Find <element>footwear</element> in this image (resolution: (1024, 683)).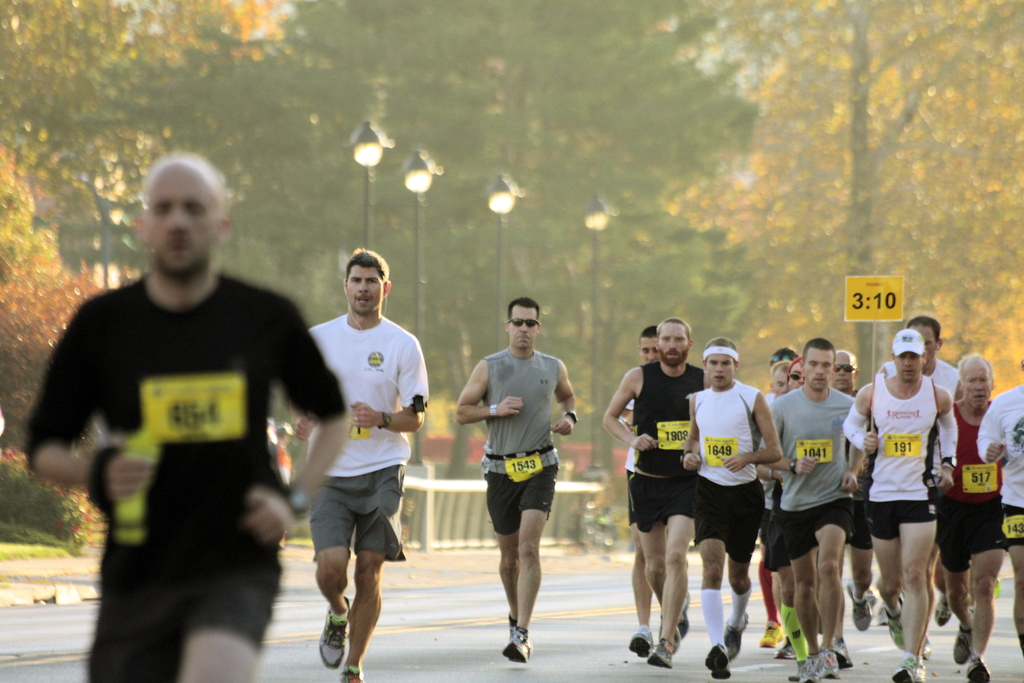
[left=797, top=654, right=822, bottom=682].
